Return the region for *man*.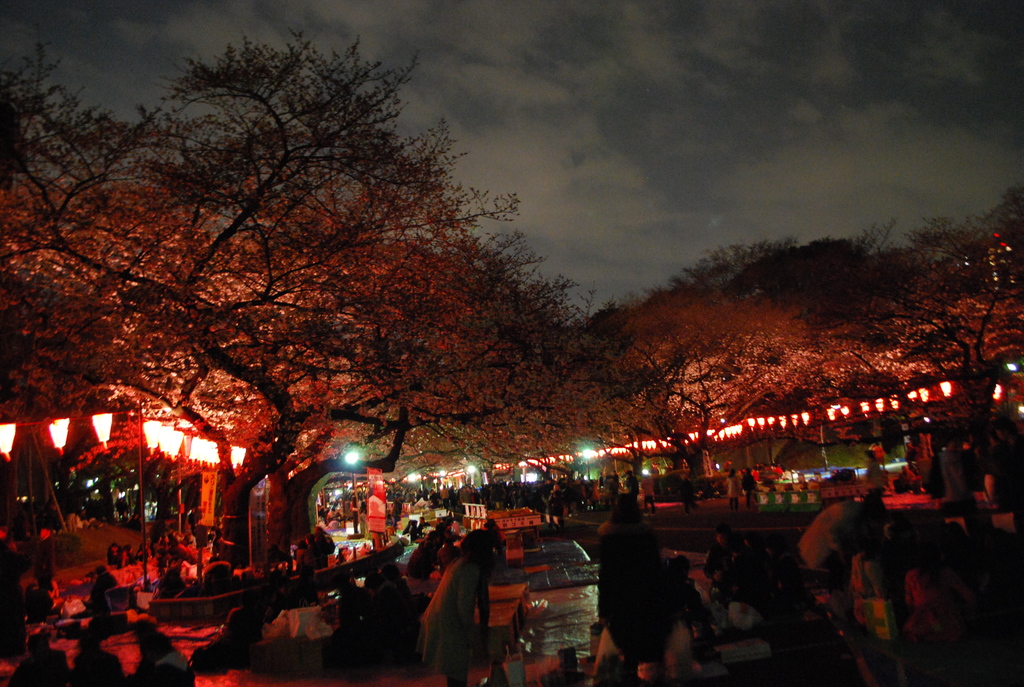
box(932, 427, 972, 516).
